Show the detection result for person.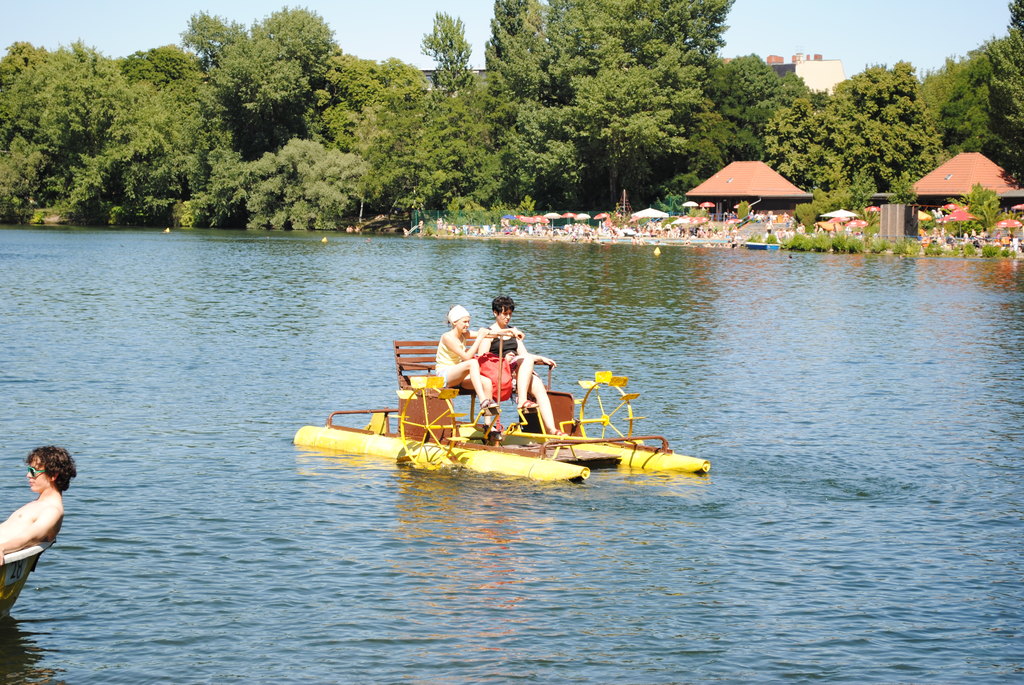
355, 224, 362, 233.
